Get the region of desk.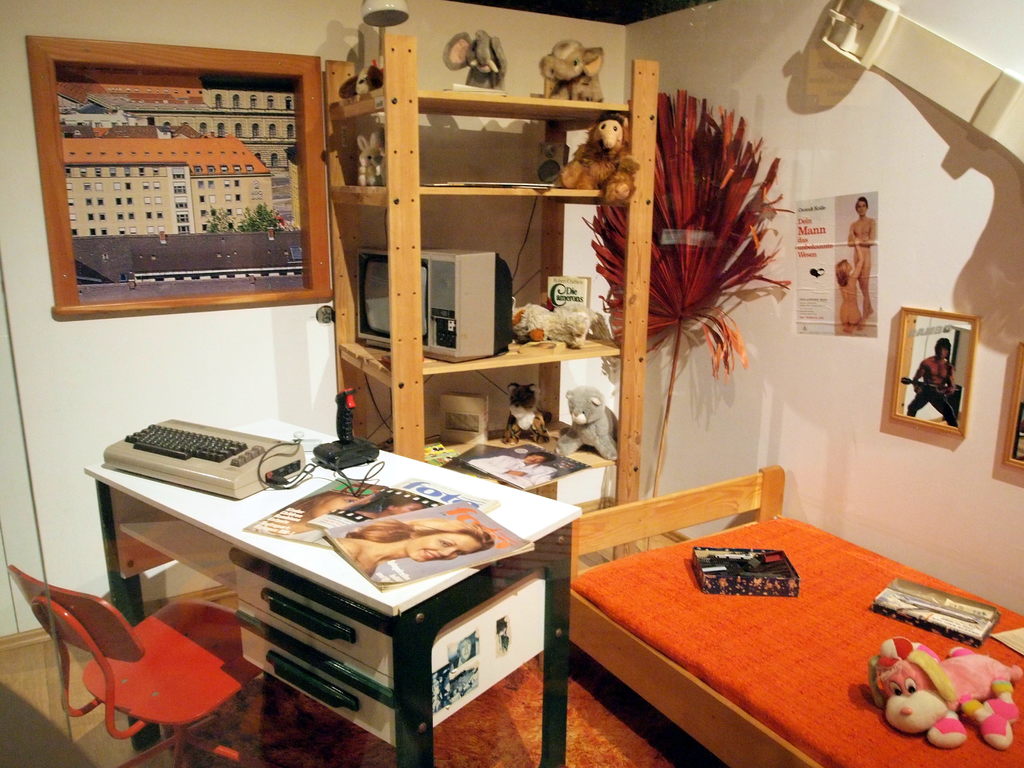
locate(72, 396, 604, 735).
